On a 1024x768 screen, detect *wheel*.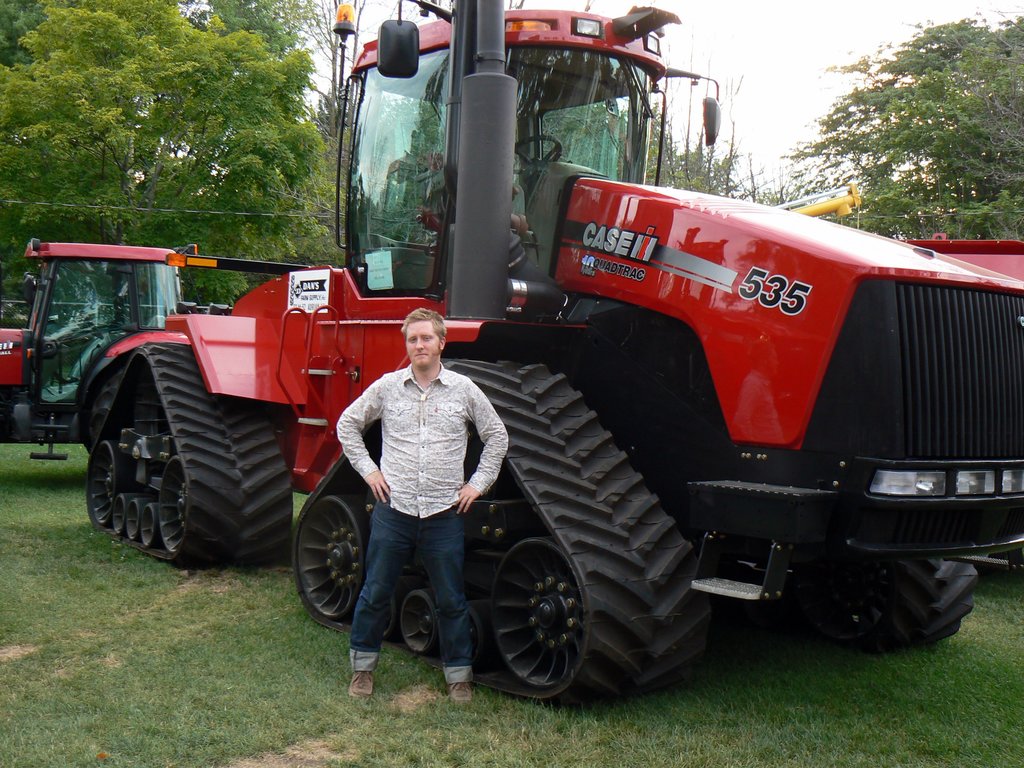
(left=136, top=503, right=159, bottom=544).
